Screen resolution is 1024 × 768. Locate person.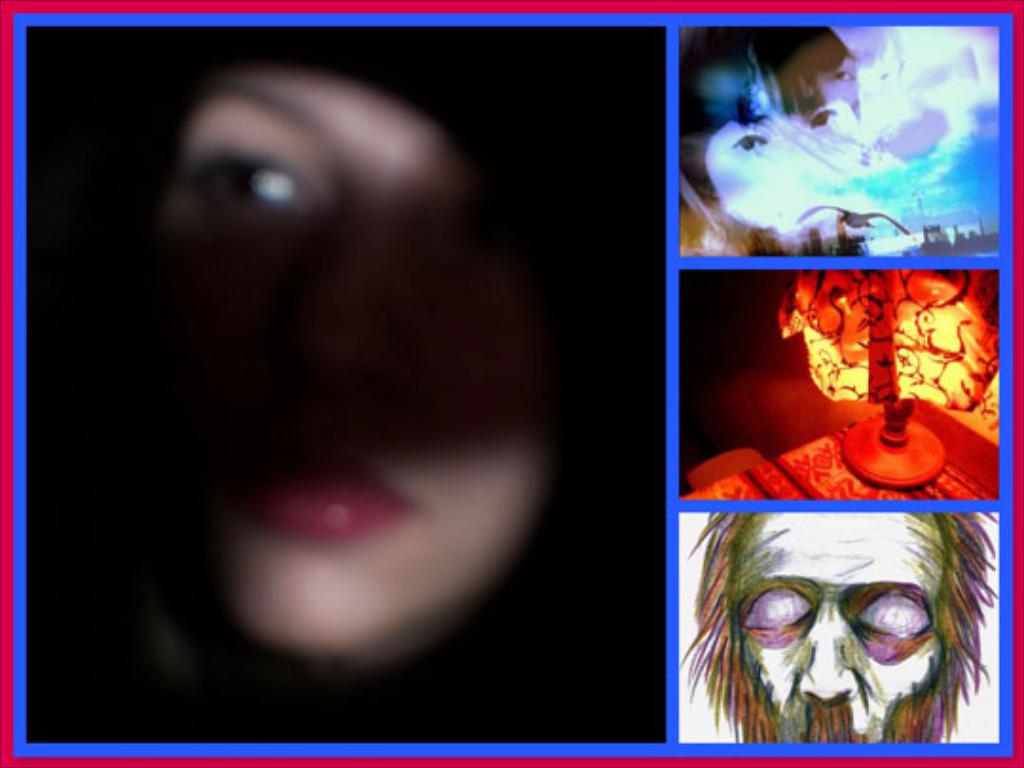
(87, 30, 594, 667).
